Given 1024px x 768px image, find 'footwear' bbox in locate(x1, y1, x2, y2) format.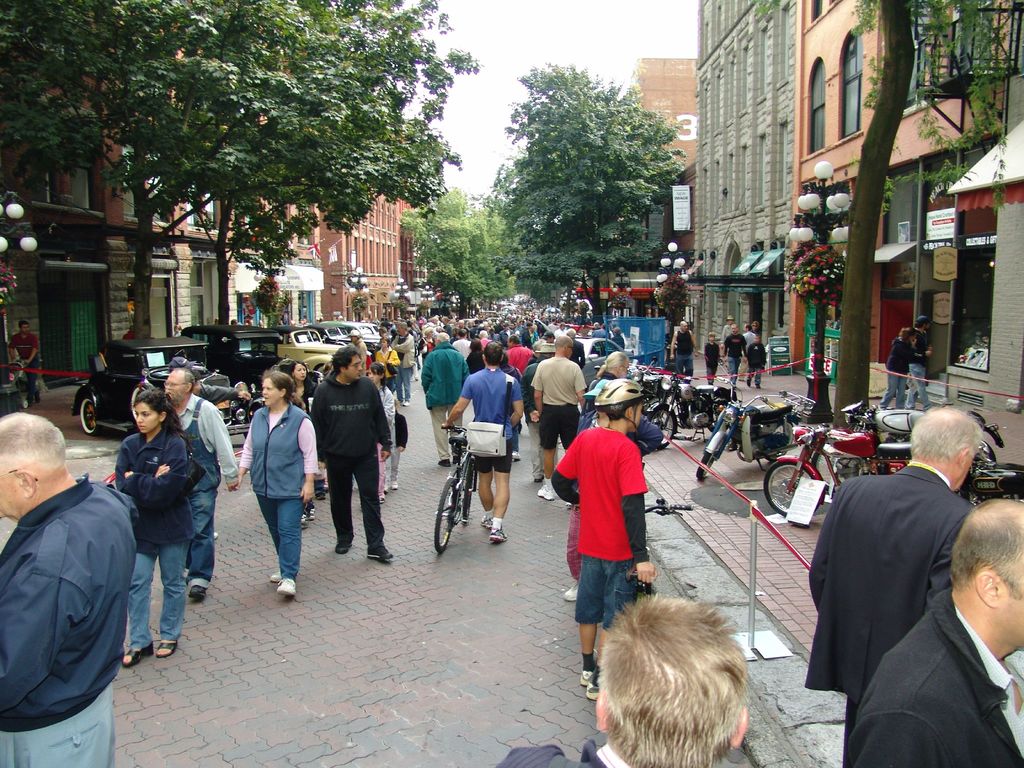
locate(268, 575, 286, 585).
